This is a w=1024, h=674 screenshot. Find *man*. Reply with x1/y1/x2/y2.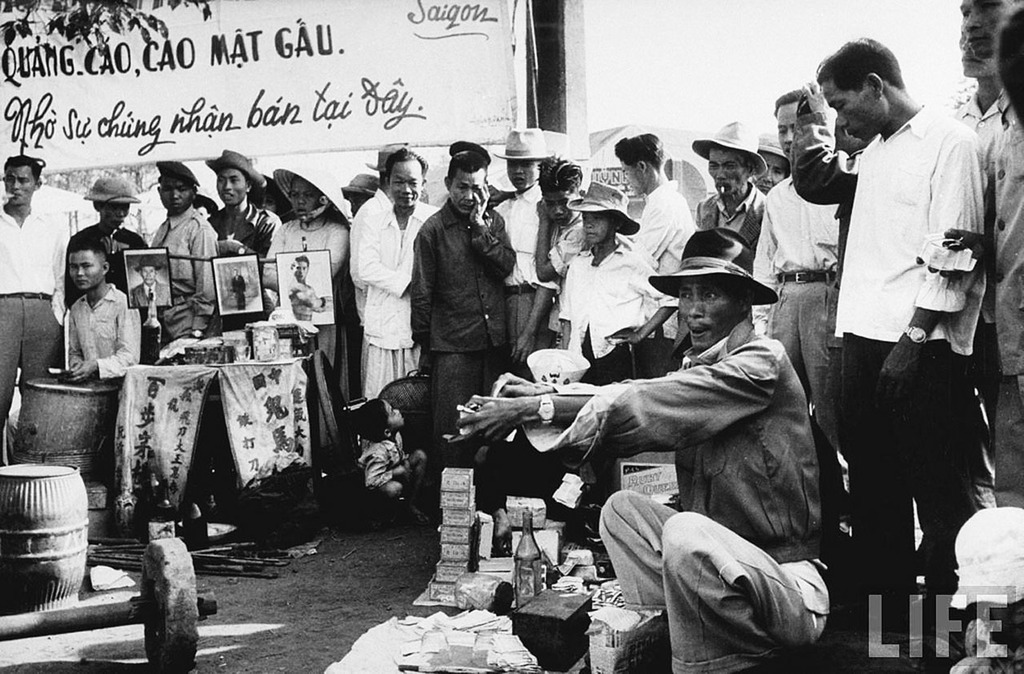
493/129/555/353.
